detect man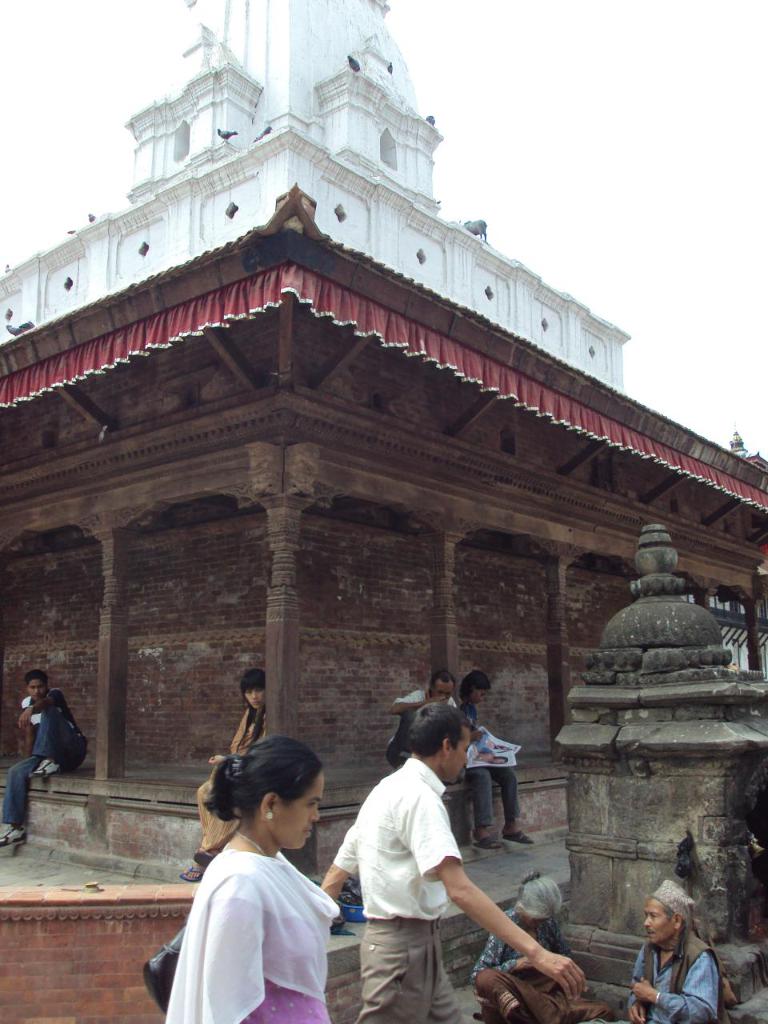
(x1=0, y1=670, x2=85, y2=846)
